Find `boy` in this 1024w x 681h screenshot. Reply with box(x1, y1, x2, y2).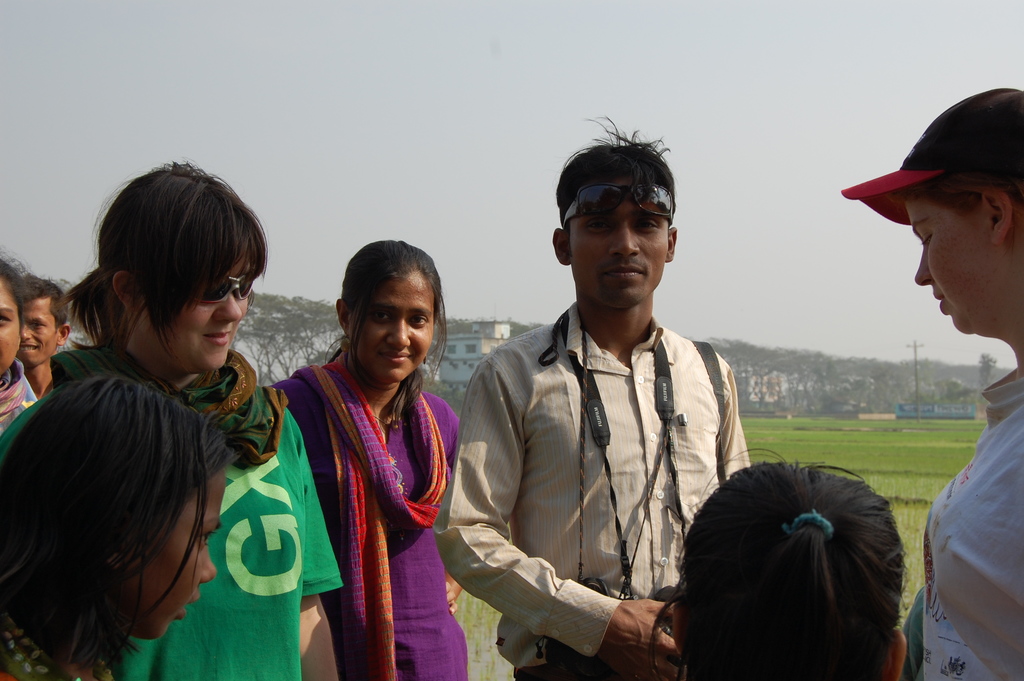
box(429, 116, 752, 680).
